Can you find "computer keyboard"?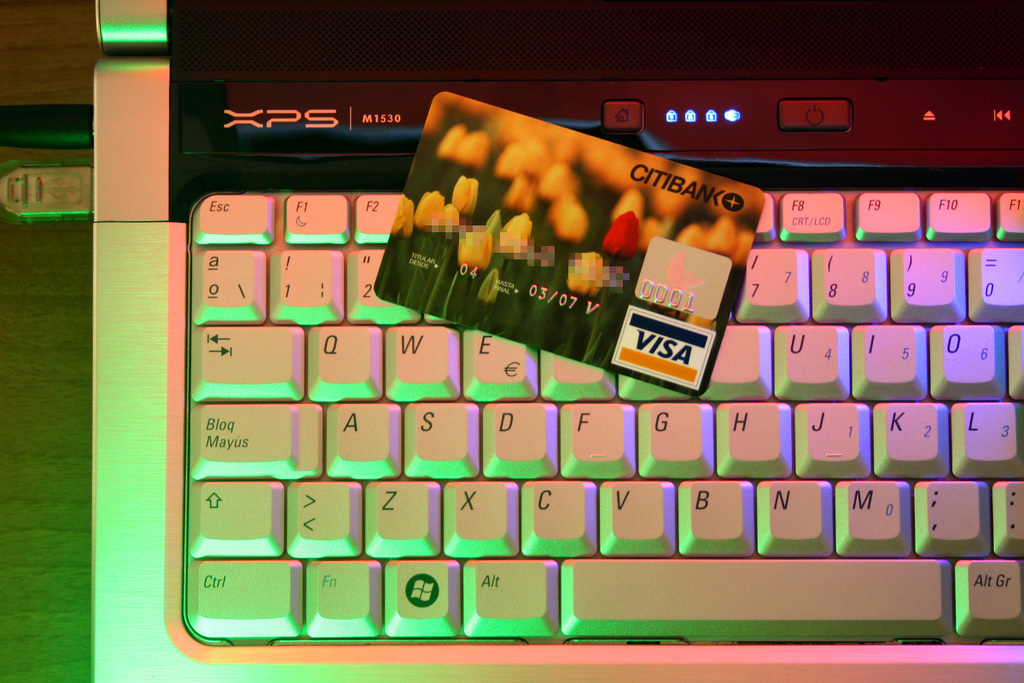
Yes, bounding box: [left=190, top=186, right=1023, bottom=643].
